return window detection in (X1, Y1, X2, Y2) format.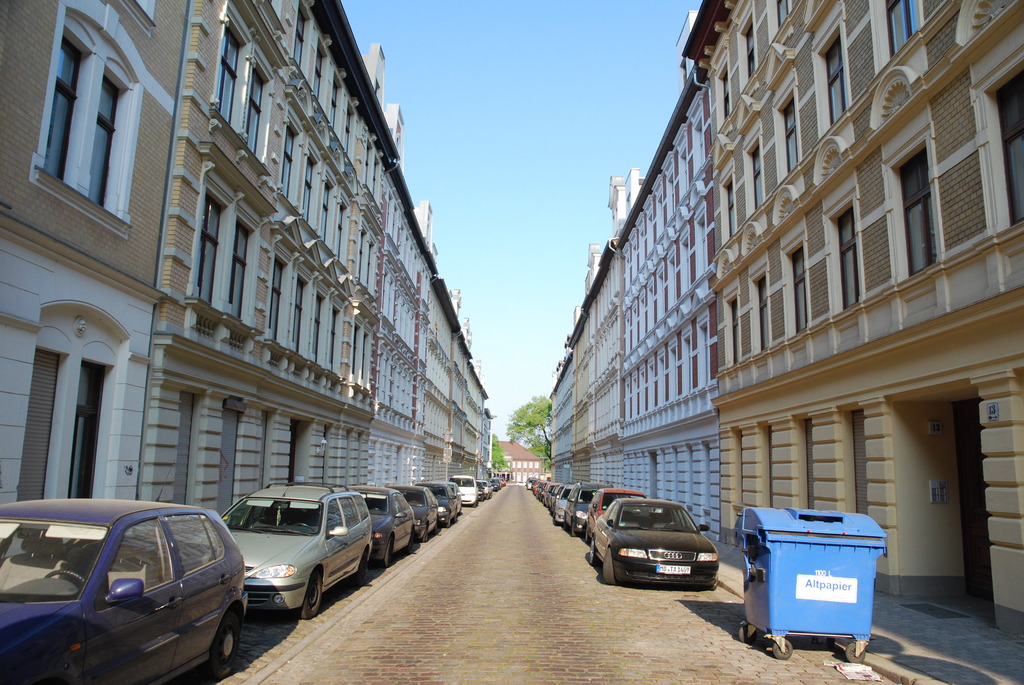
(735, 15, 764, 98).
